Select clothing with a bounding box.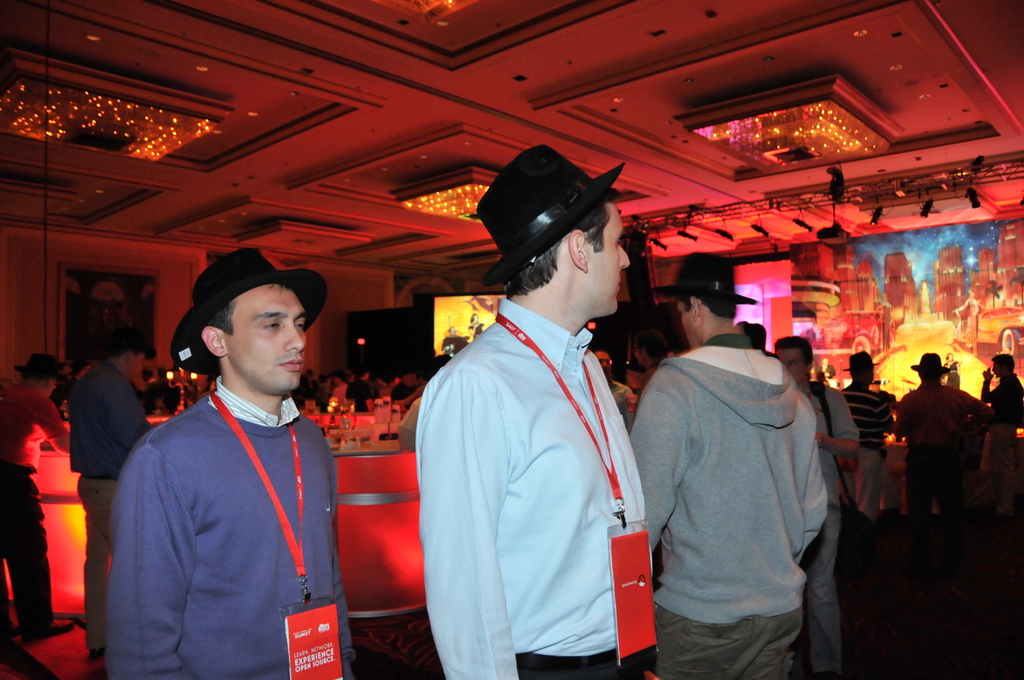
[888,372,995,521].
